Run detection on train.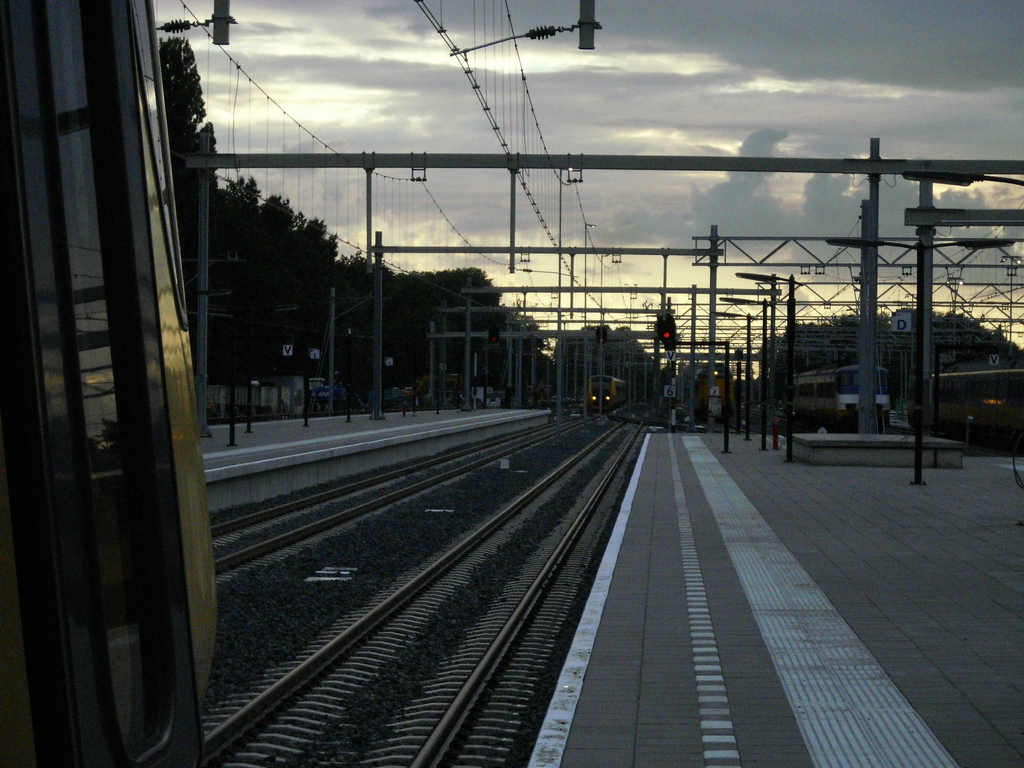
Result: bbox=[0, 0, 215, 767].
